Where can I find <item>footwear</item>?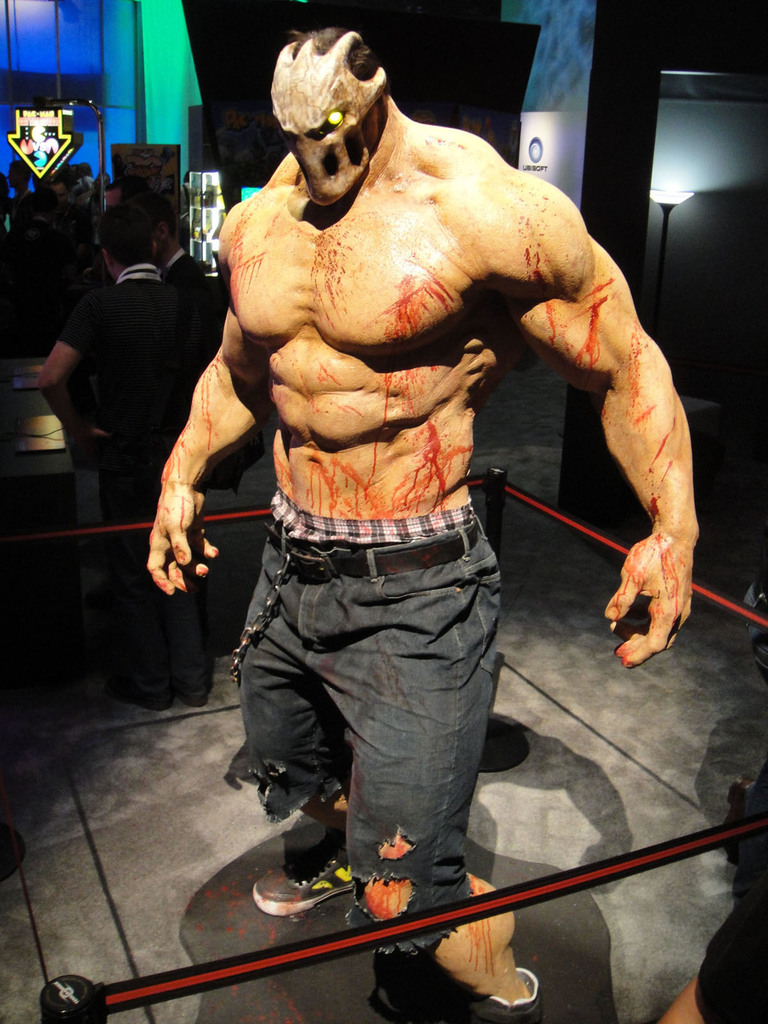
You can find it at box(470, 980, 572, 1023).
